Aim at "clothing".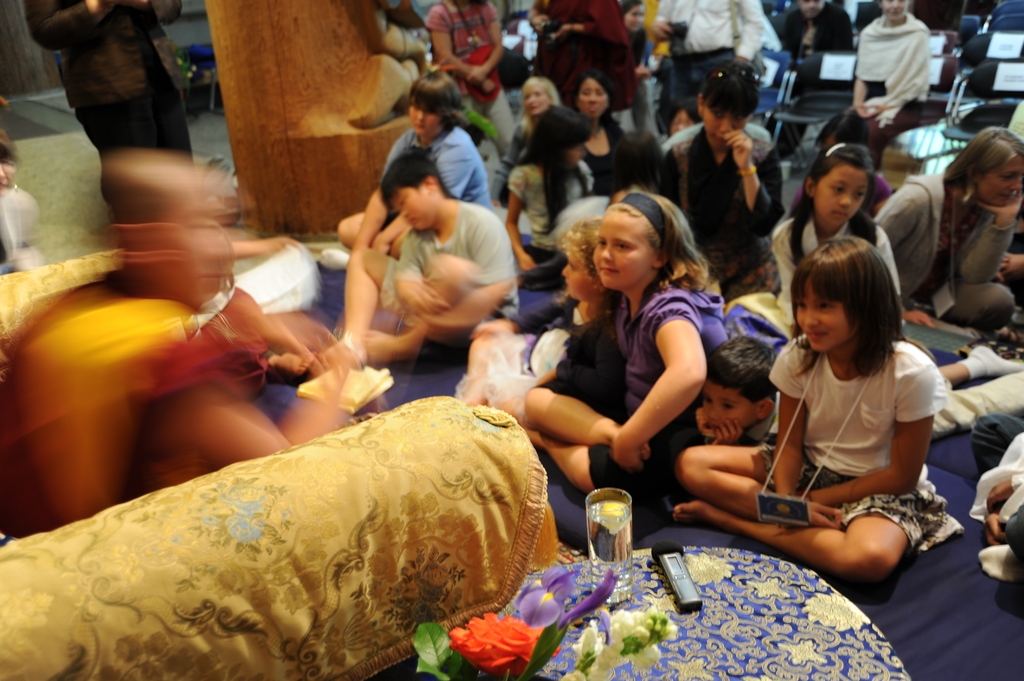
Aimed at pyautogui.locateOnScreen(355, 128, 494, 220).
